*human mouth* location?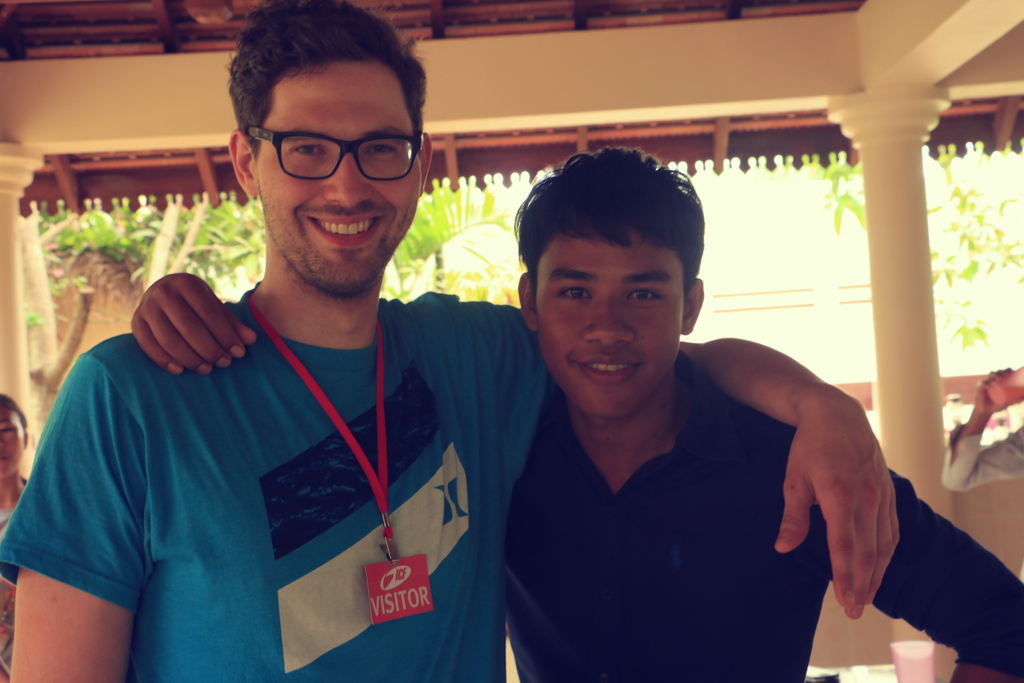
x1=301, y1=212, x2=385, y2=245
